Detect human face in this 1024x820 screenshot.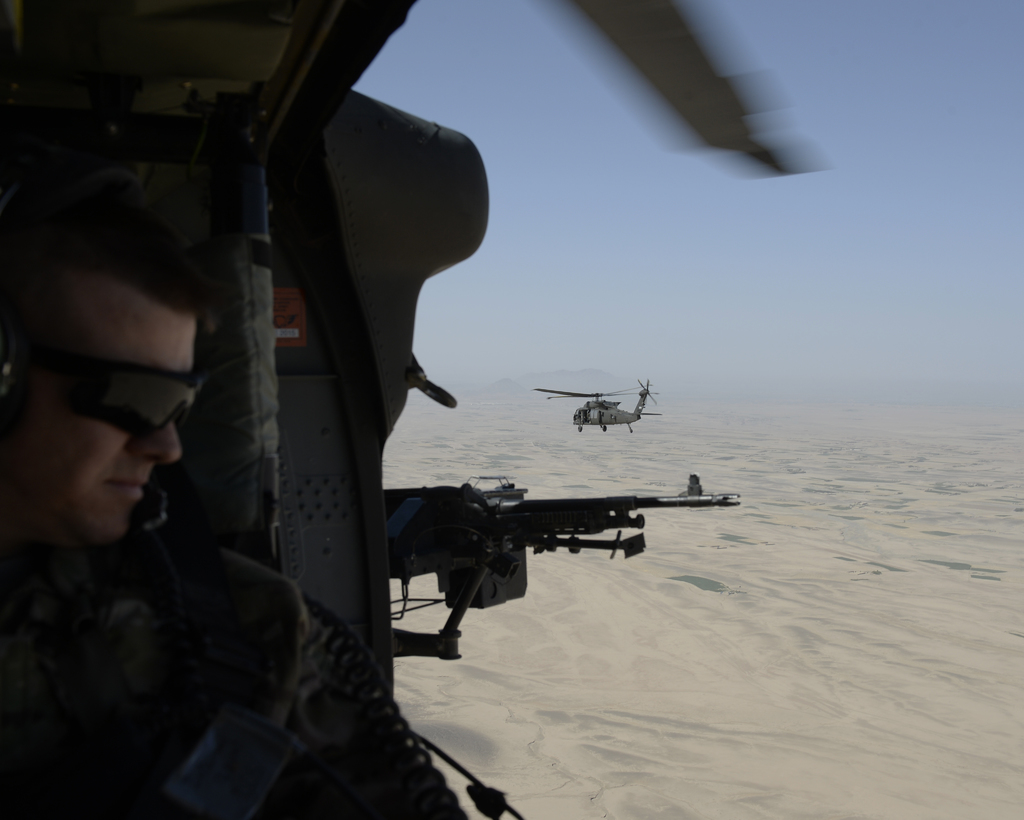
Detection: BBox(0, 274, 197, 539).
